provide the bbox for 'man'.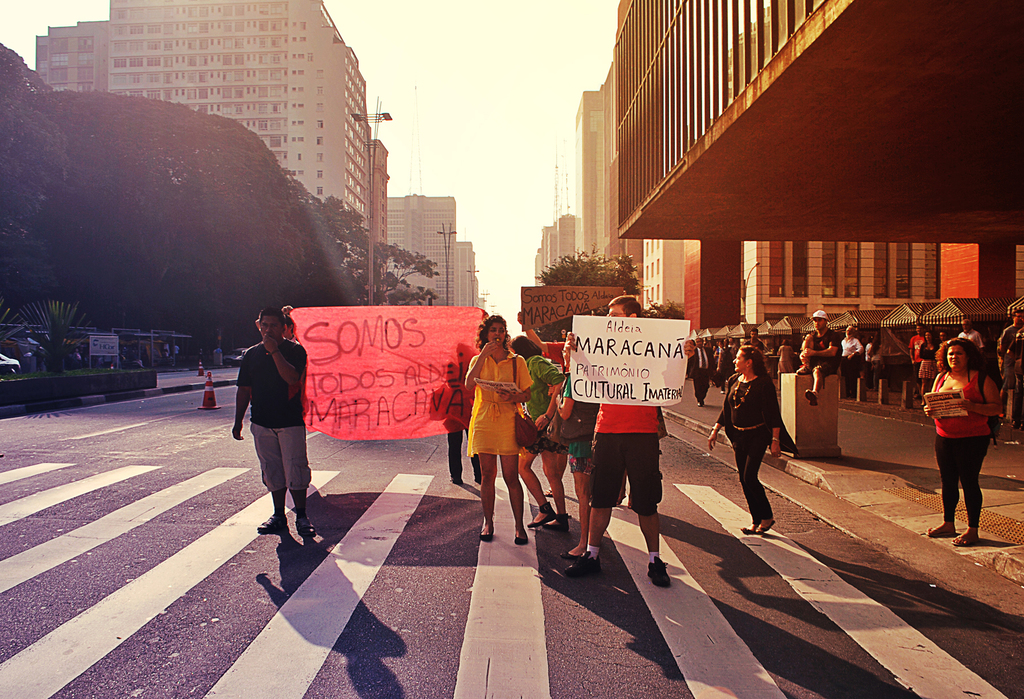
<bbox>686, 337, 719, 406</bbox>.
